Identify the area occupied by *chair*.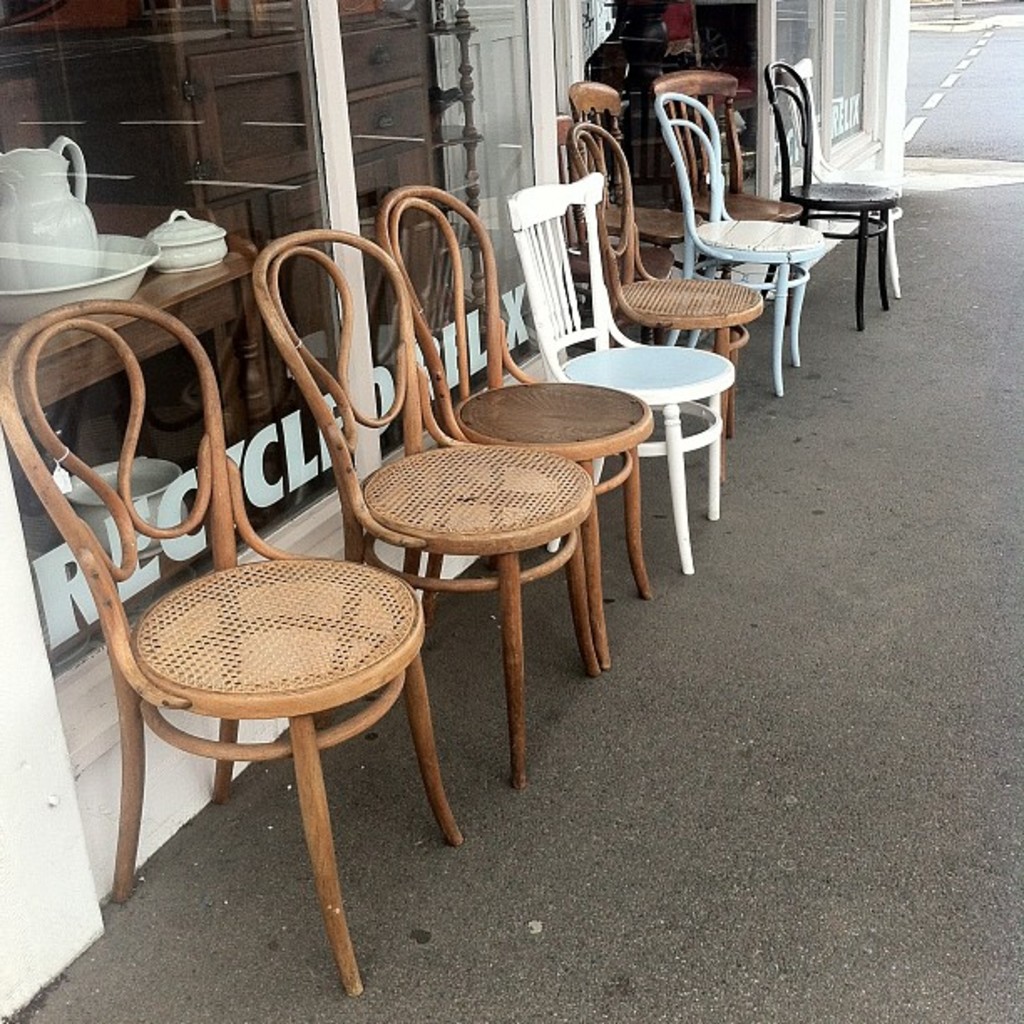
Area: box(376, 181, 654, 673).
